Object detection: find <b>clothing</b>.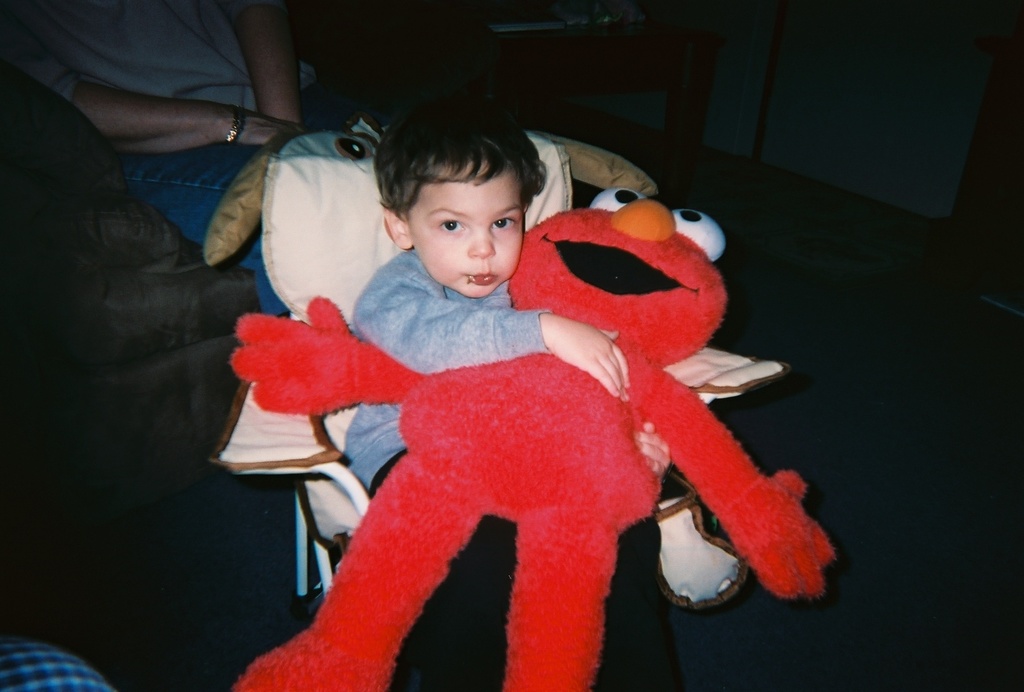
select_region(342, 246, 692, 577).
